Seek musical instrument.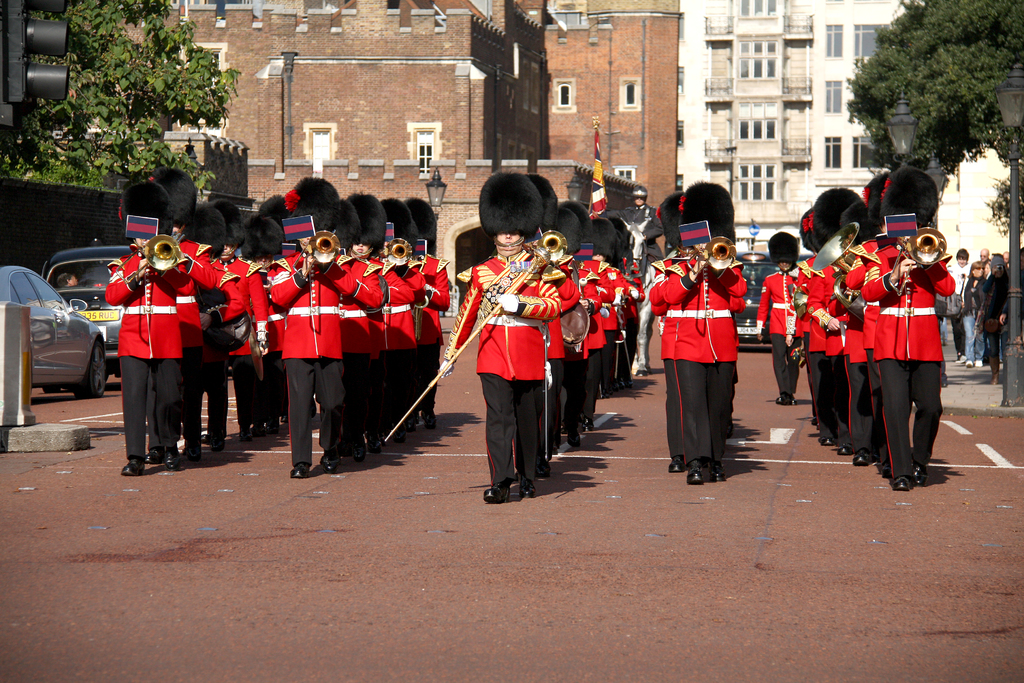
x1=301 y1=223 x2=344 y2=273.
